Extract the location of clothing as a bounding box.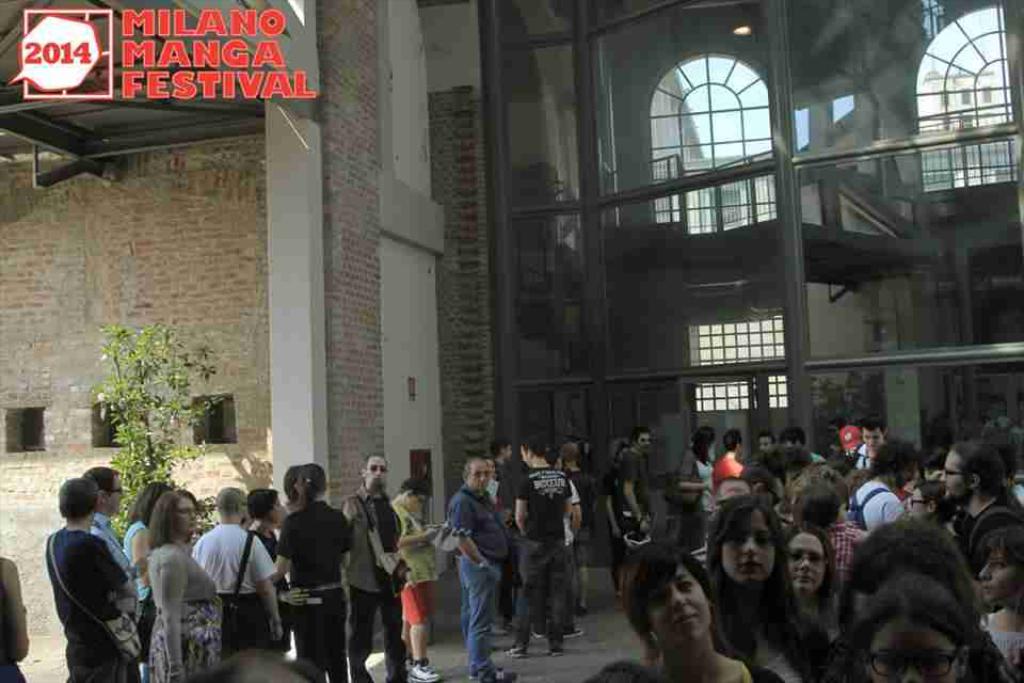
l=124, t=523, r=143, b=606.
